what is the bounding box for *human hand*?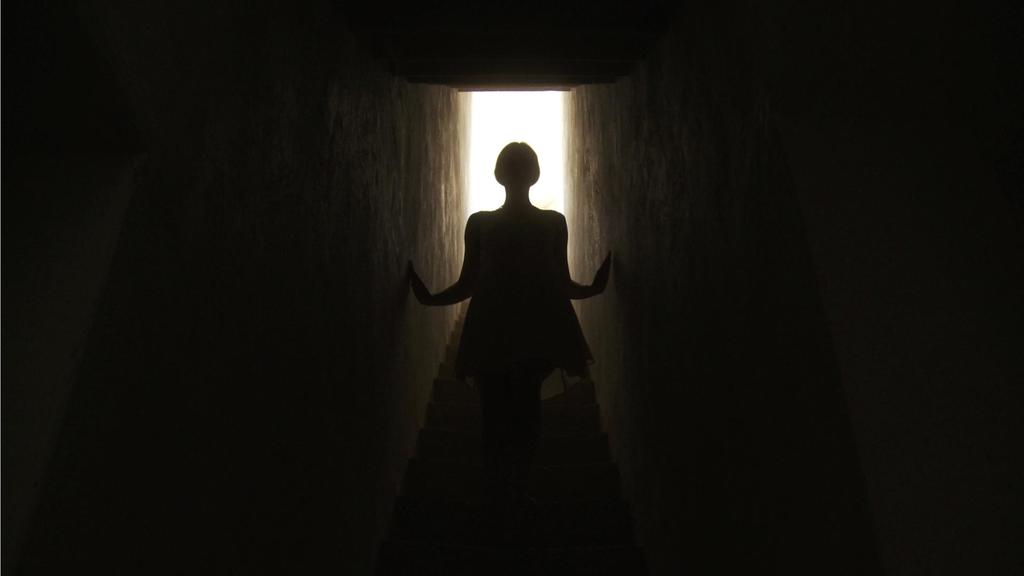
detection(590, 252, 612, 296).
